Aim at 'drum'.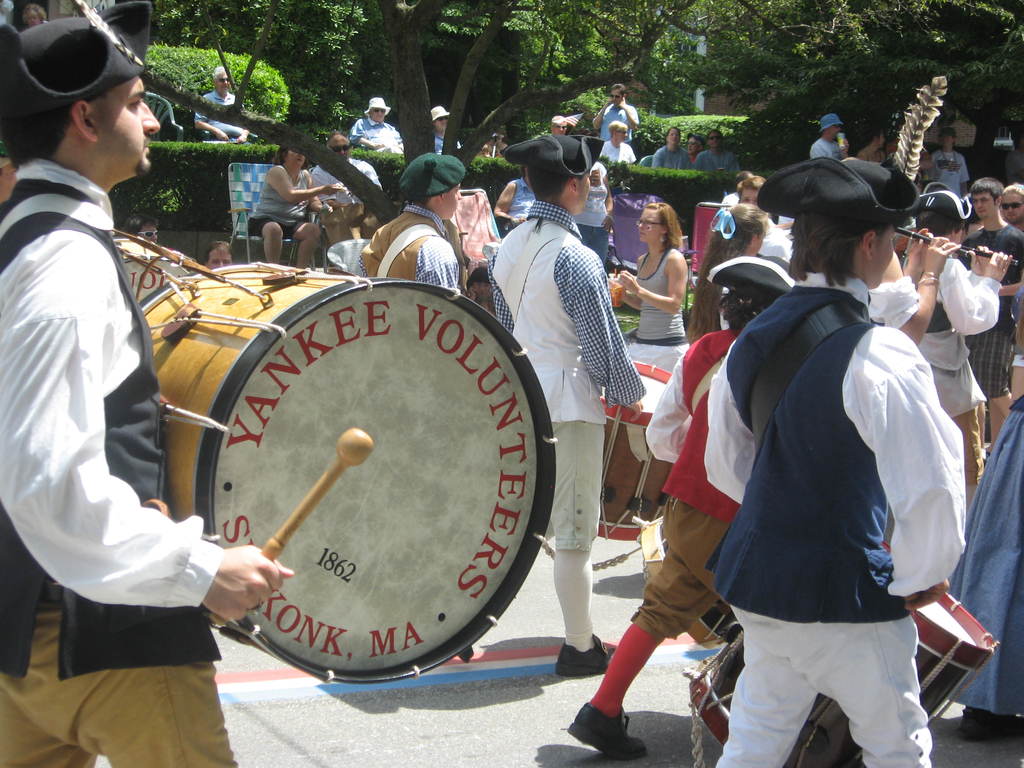
Aimed at l=631, t=515, r=739, b=652.
